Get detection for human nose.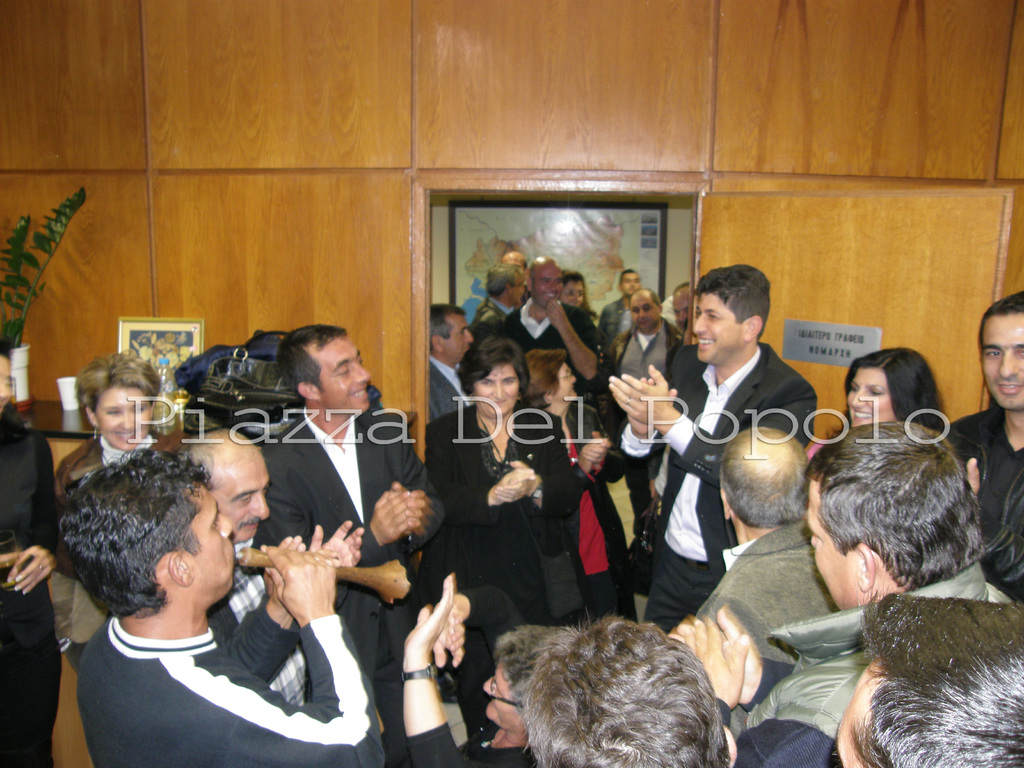
Detection: rect(250, 490, 272, 518).
